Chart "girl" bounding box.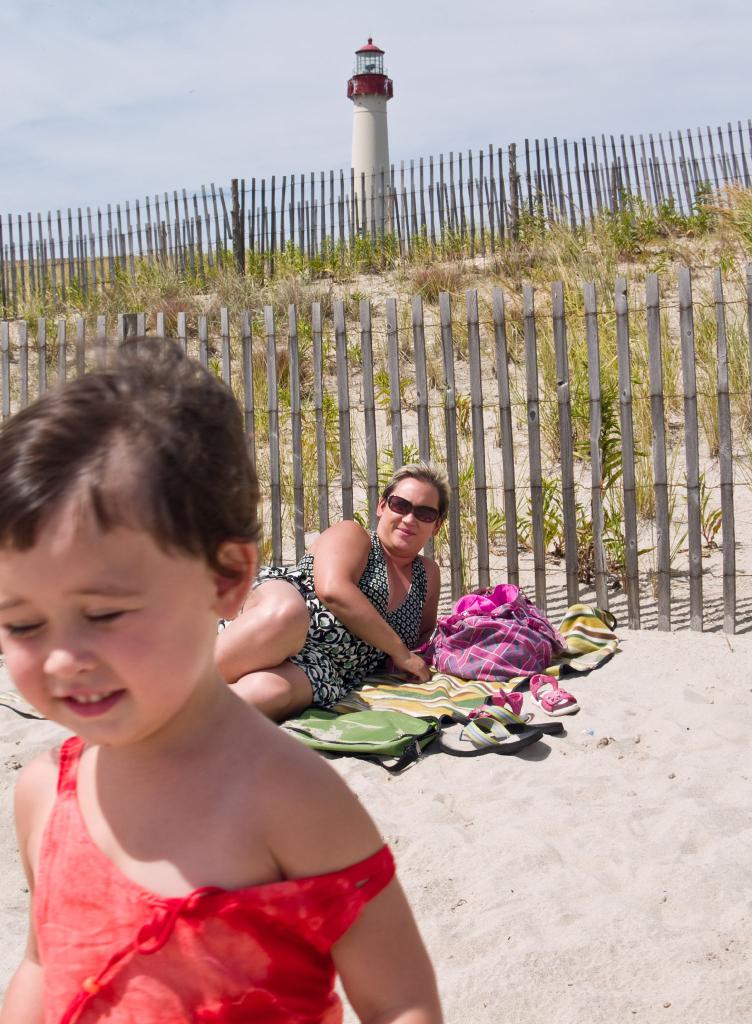
Charted: crop(0, 333, 449, 1023).
